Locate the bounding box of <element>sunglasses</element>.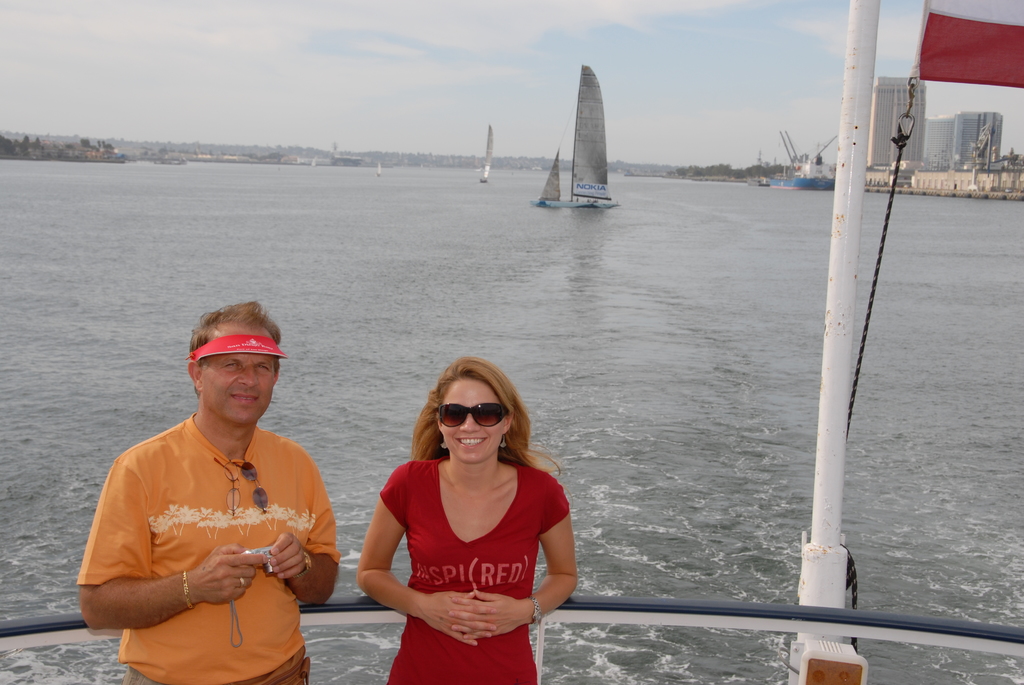
Bounding box: rect(434, 403, 511, 428).
